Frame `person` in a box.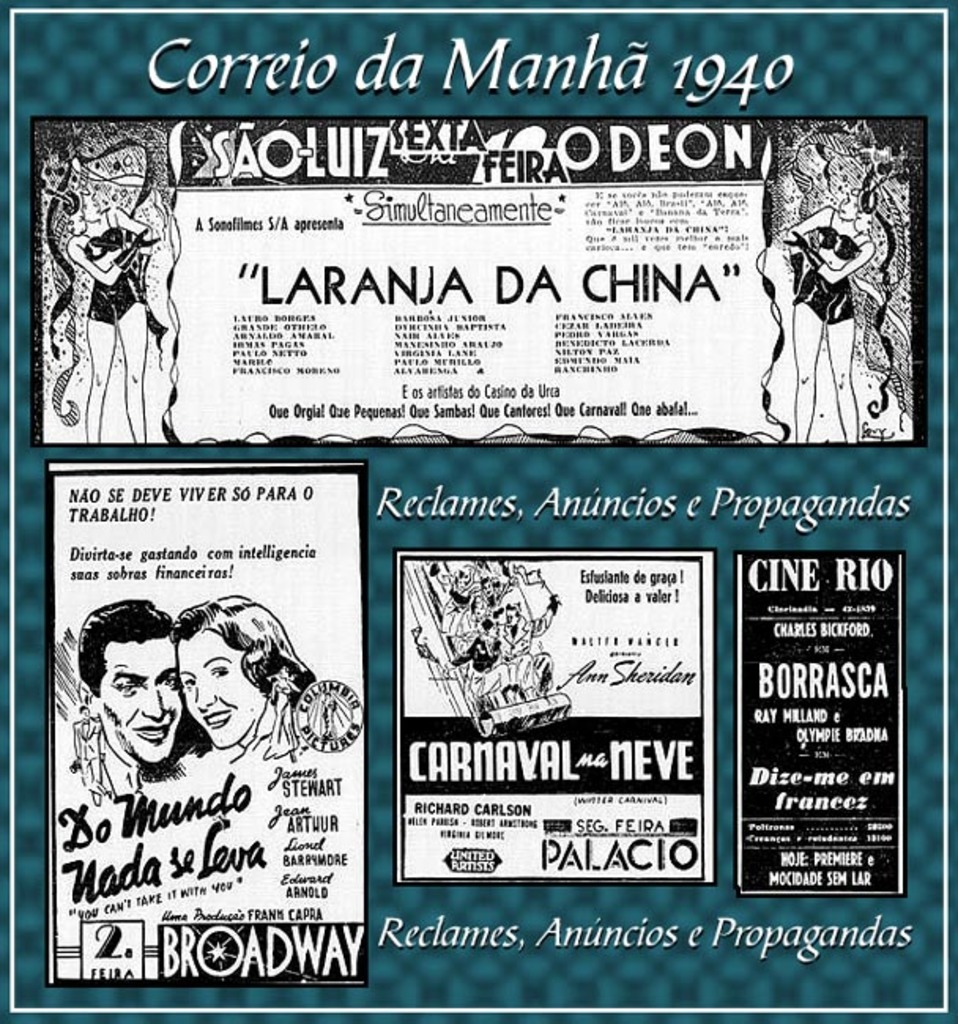
box=[777, 147, 873, 449].
